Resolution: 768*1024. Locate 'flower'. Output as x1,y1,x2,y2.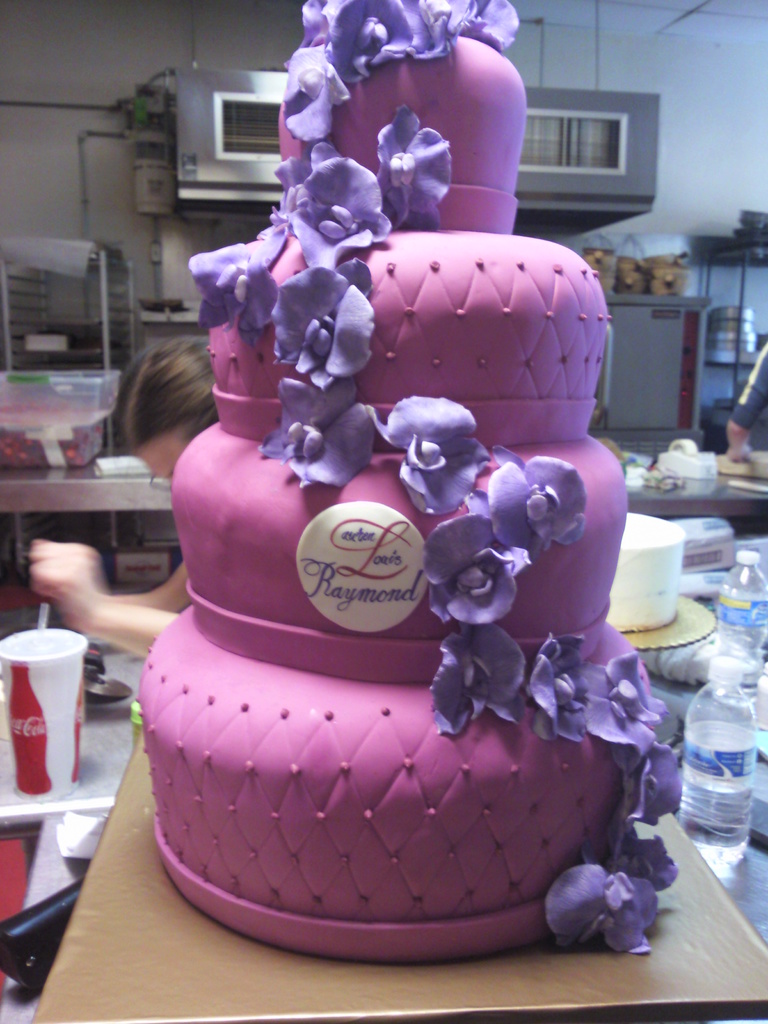
254,383,381,504.
